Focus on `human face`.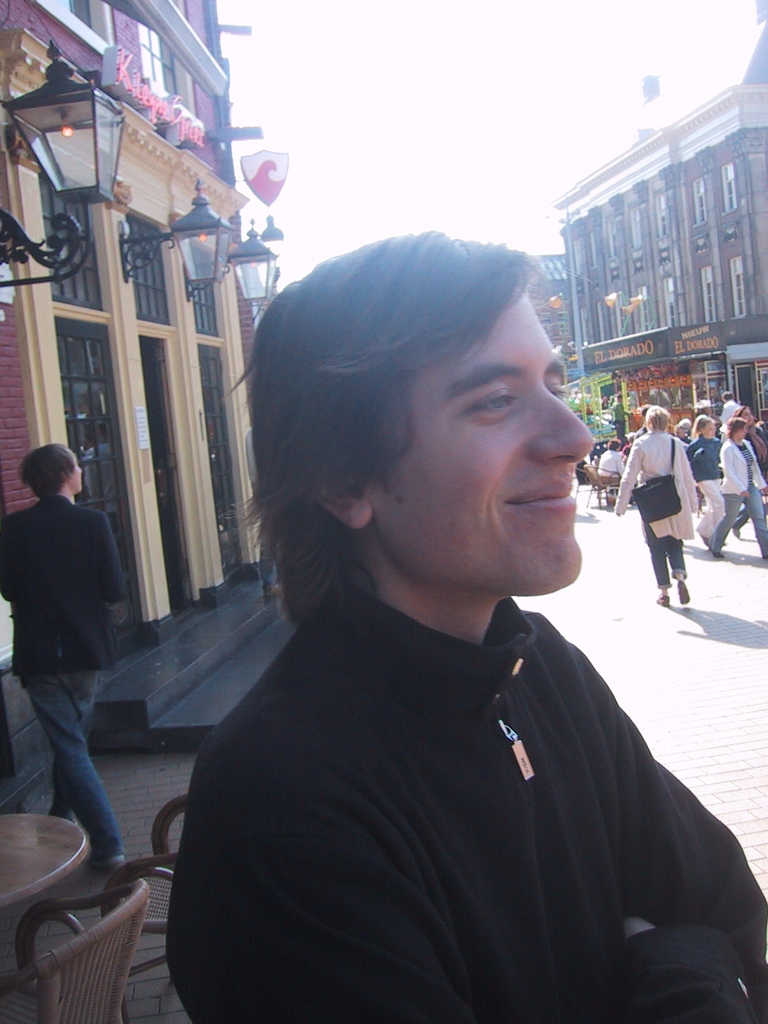
Focused at (734, 424, 746, 439).
